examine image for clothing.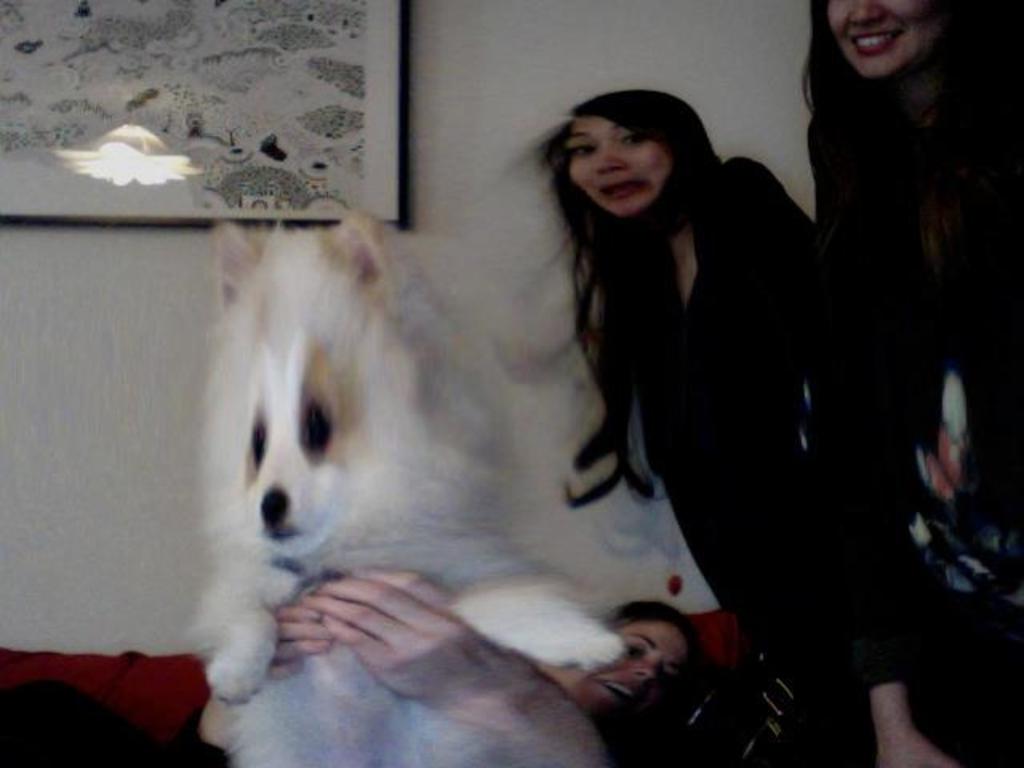
Examination result: 2, 677, 226, 766.
